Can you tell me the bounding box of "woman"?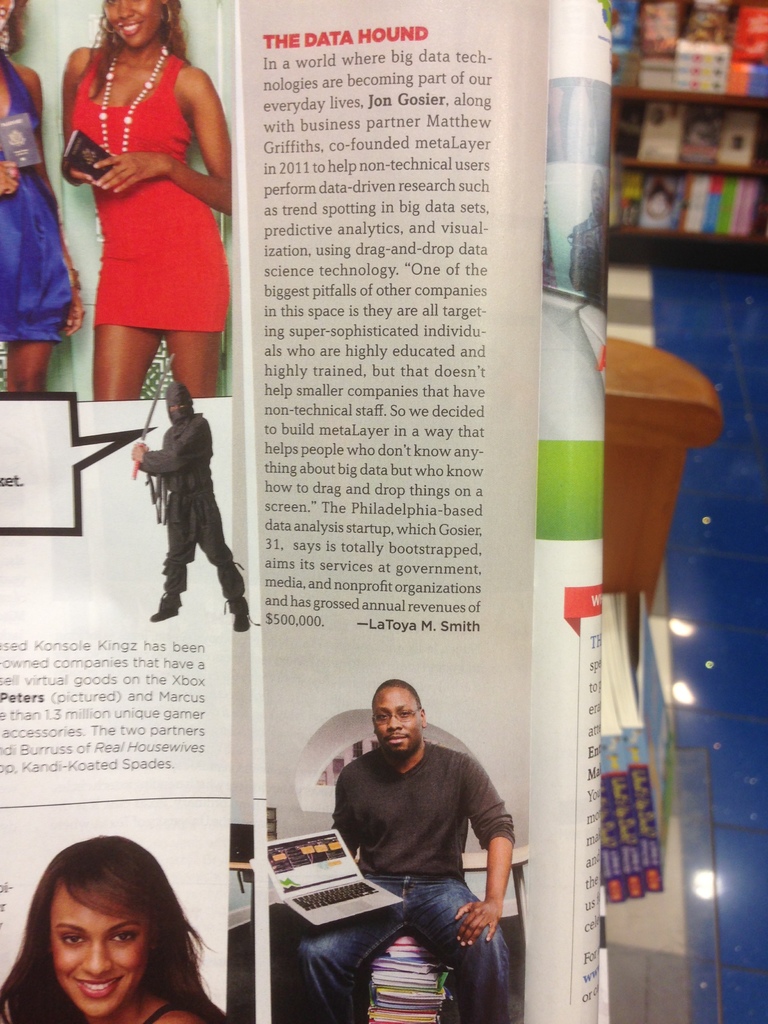
[0, 0, 84, 412].
